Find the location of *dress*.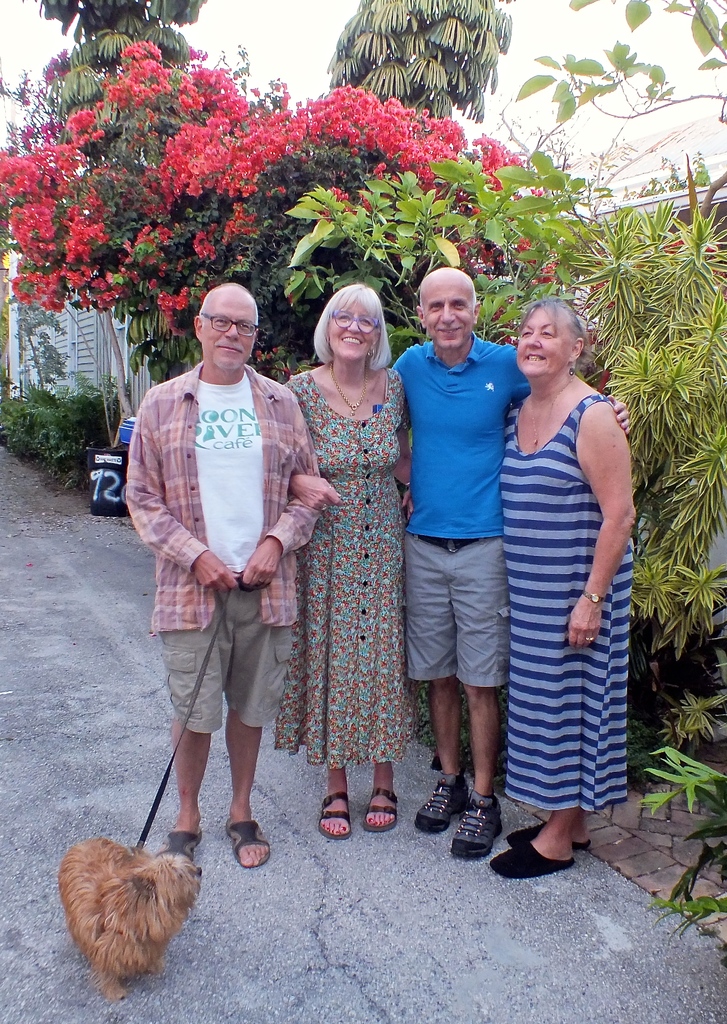
Location: box(270, 365, 426, 767).
